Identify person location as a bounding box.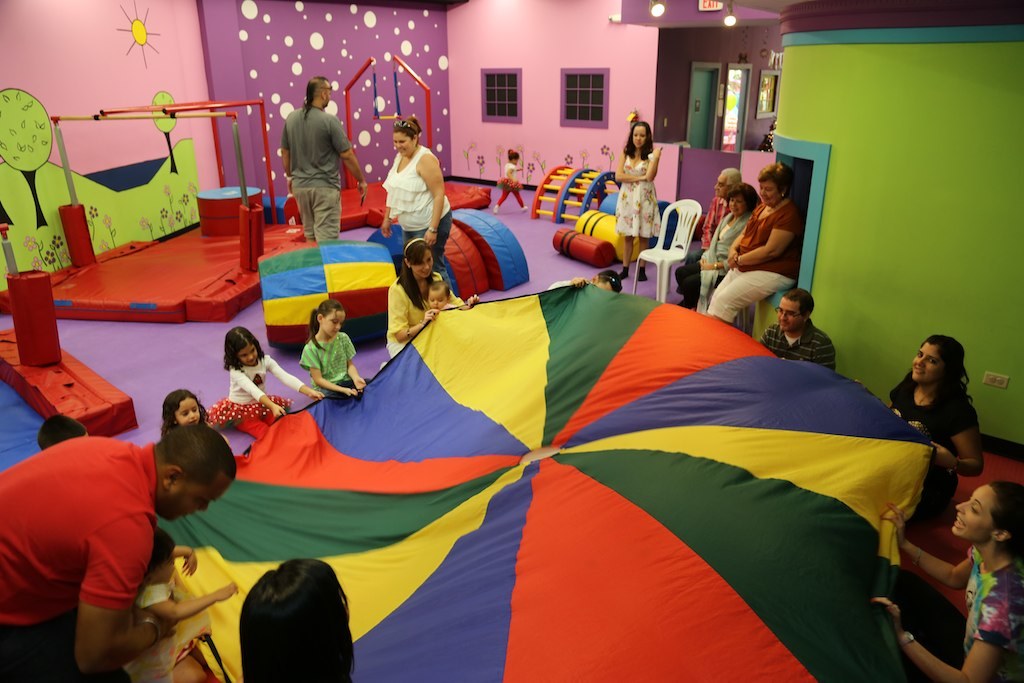
x1=271, y1=71, x2=349, y2=252.
